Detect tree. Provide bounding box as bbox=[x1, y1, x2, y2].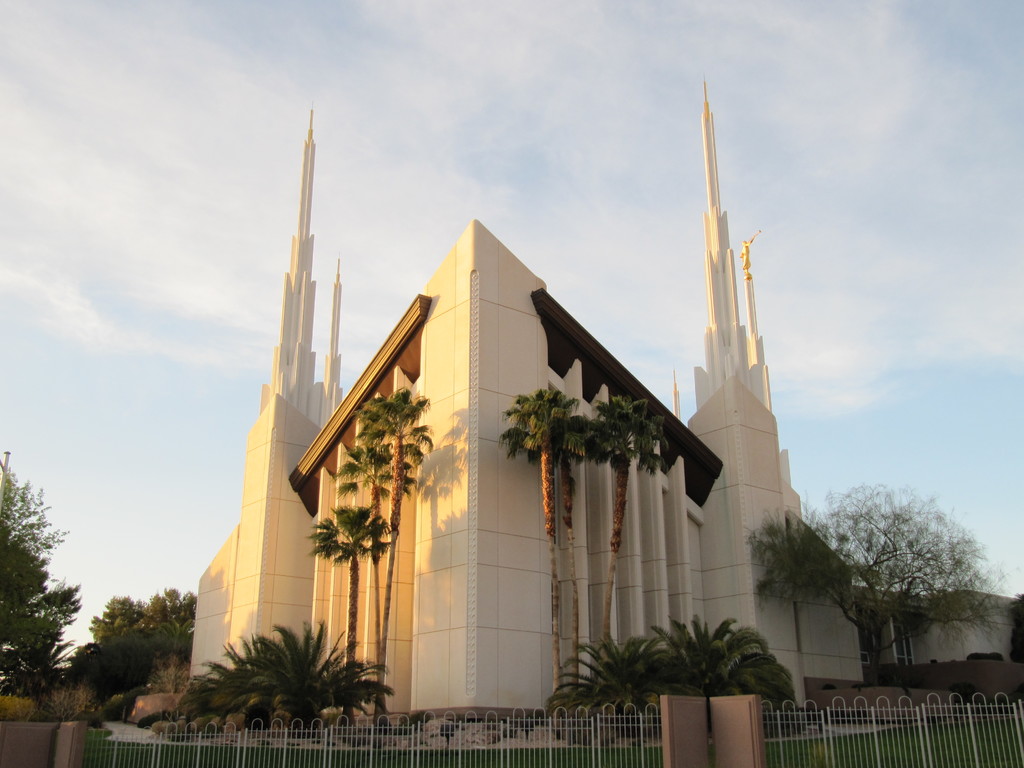
bbox=[334, 439, 413, 660].
